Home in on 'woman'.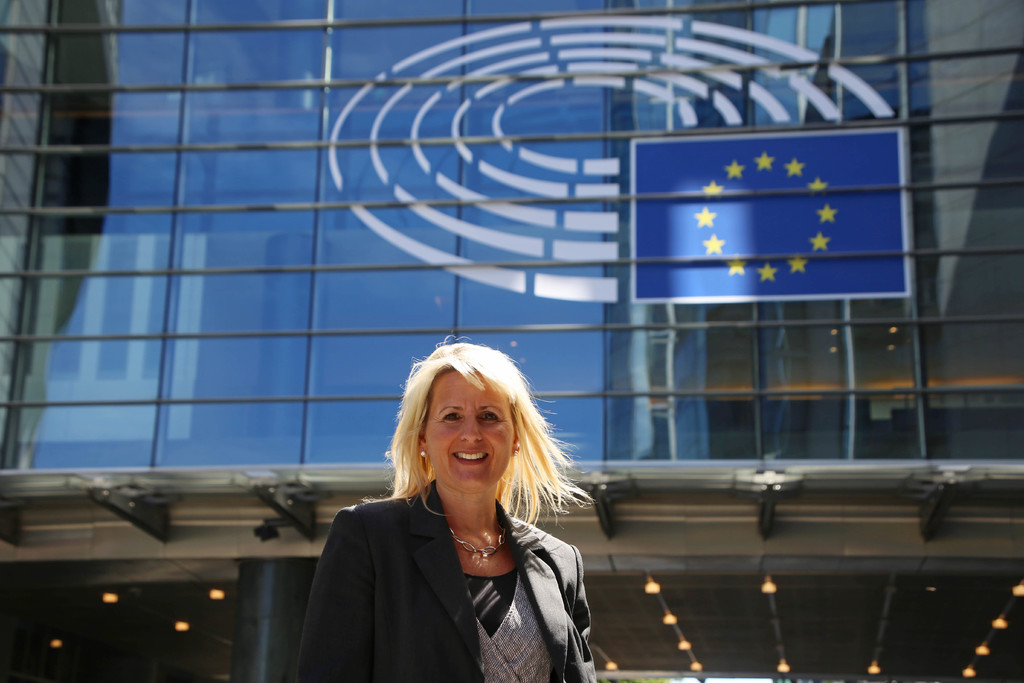
Homed in at rect(306, 346, 605, 680).
